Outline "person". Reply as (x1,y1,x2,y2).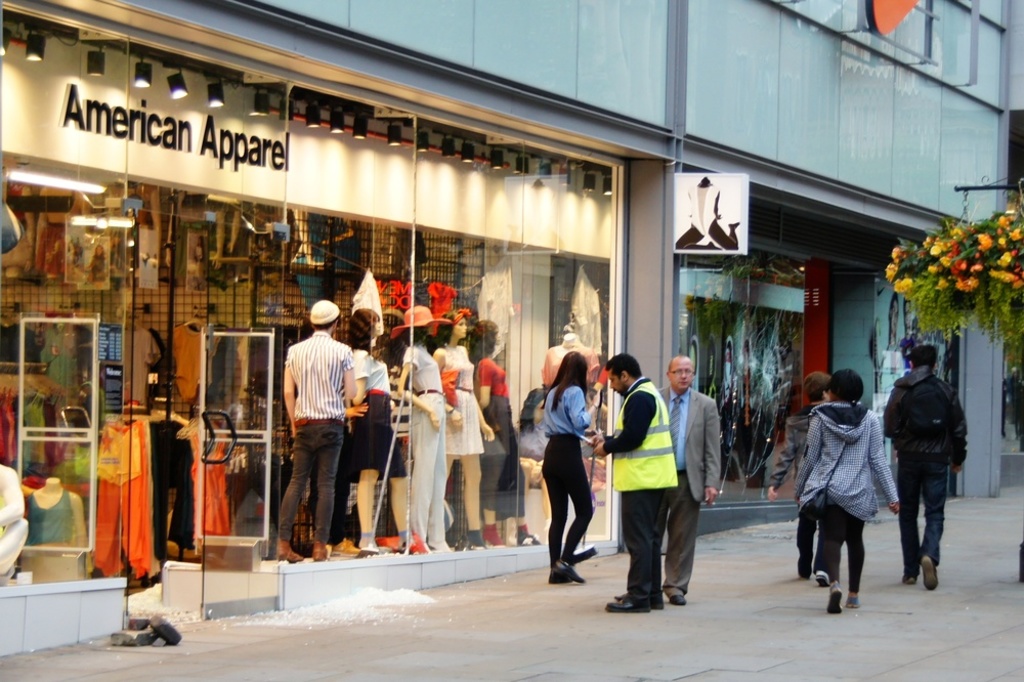
(792,366,900,613).
